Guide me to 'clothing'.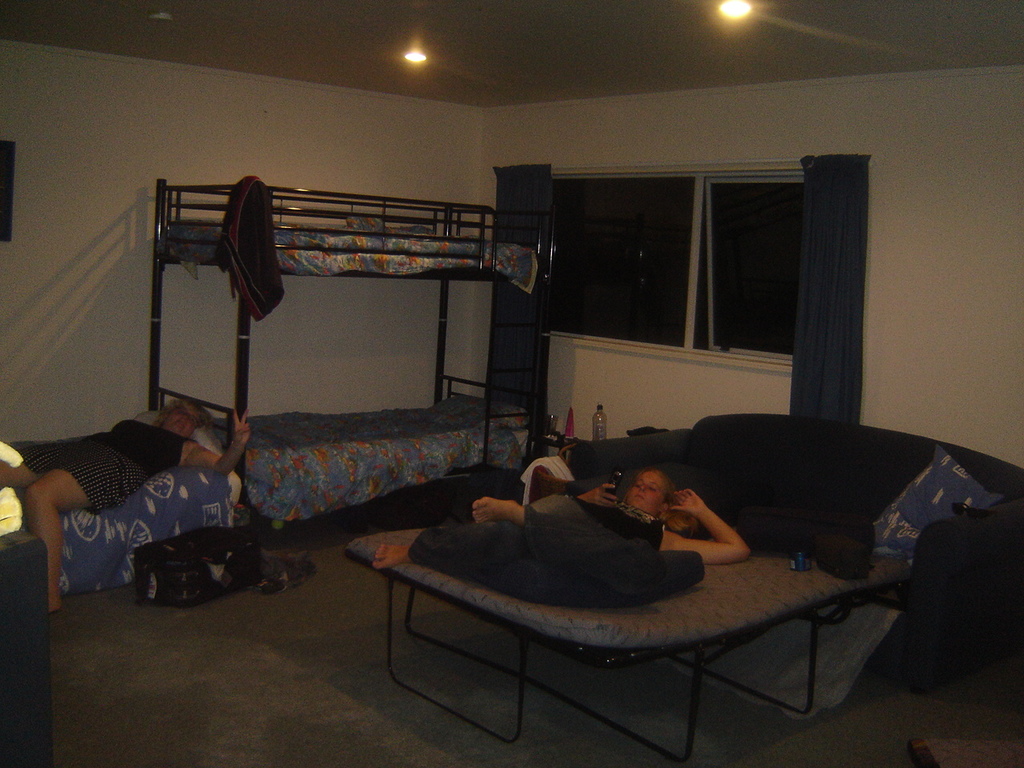
Guidance: bbox=(11, 435, 144, 517).
